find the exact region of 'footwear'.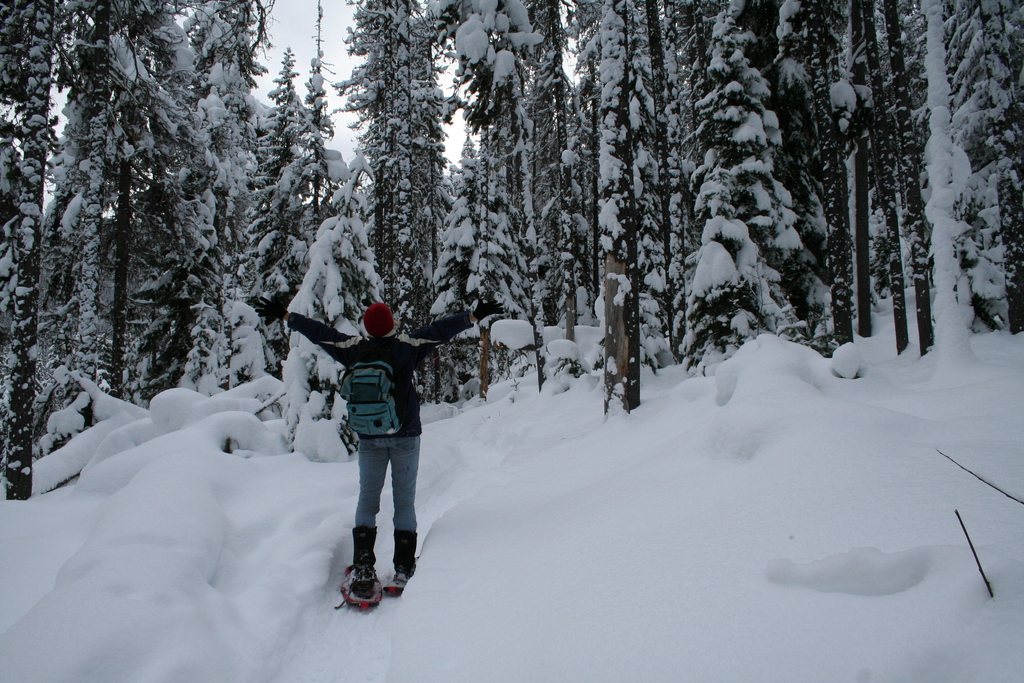
Exact region: l=388, t=528, r=420, b=583.
